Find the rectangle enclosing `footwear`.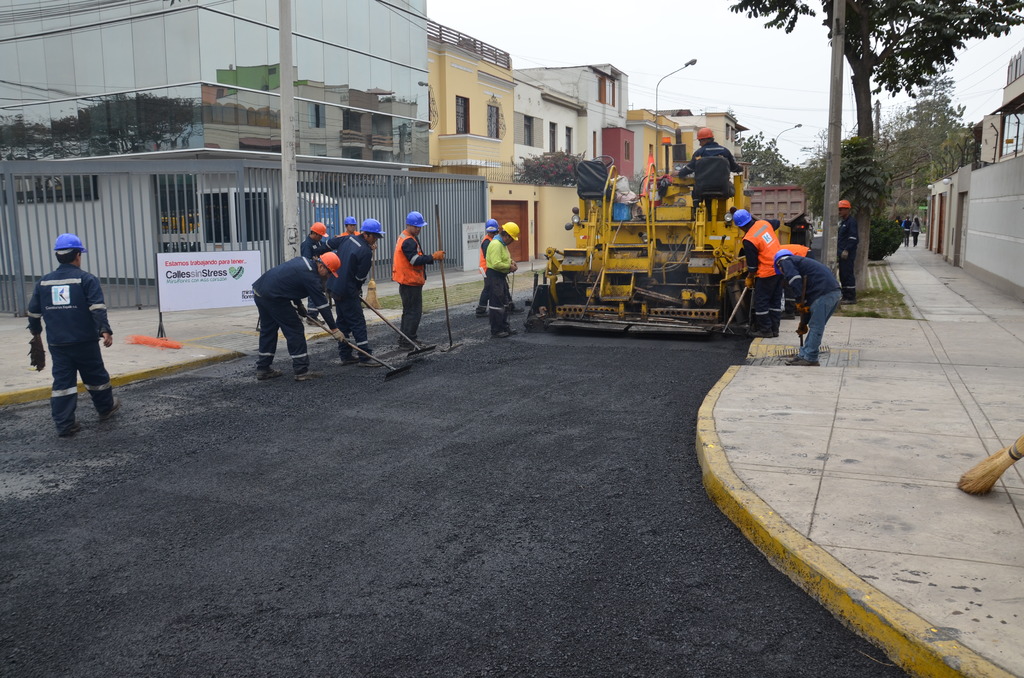
[left=490, top=332, right=504, bottom=339].
